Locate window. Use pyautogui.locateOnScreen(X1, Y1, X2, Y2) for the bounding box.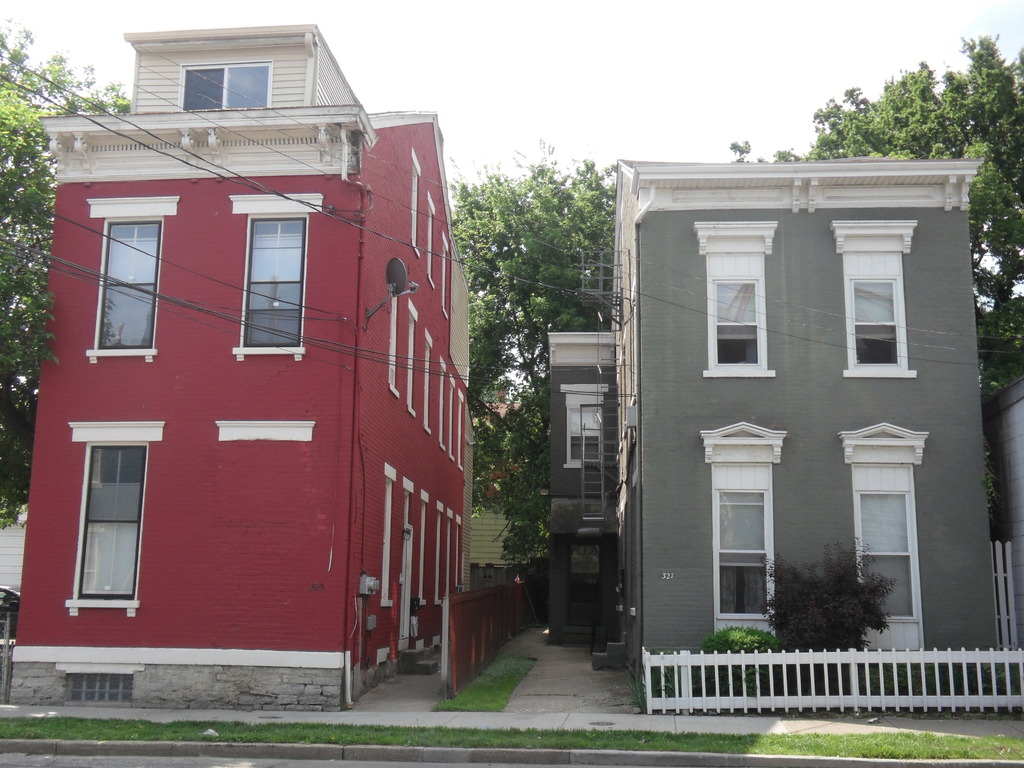
pyautogui.locateOnScreen(408, 305, 420, 422).
